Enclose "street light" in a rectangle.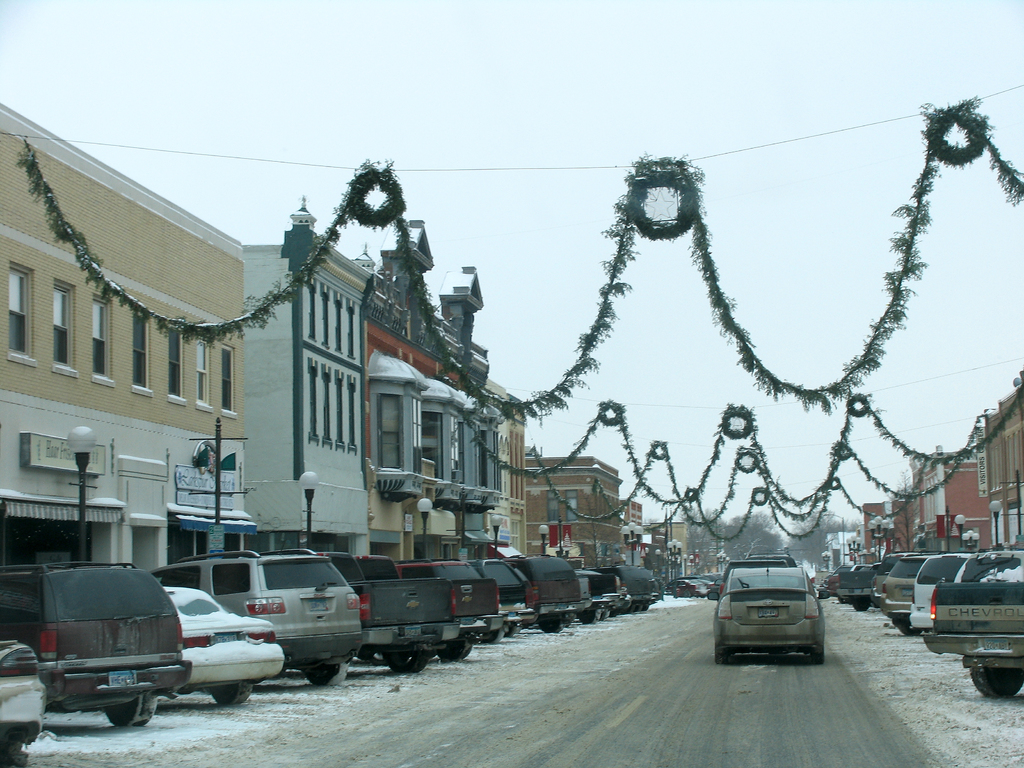
652:536:689:572.
